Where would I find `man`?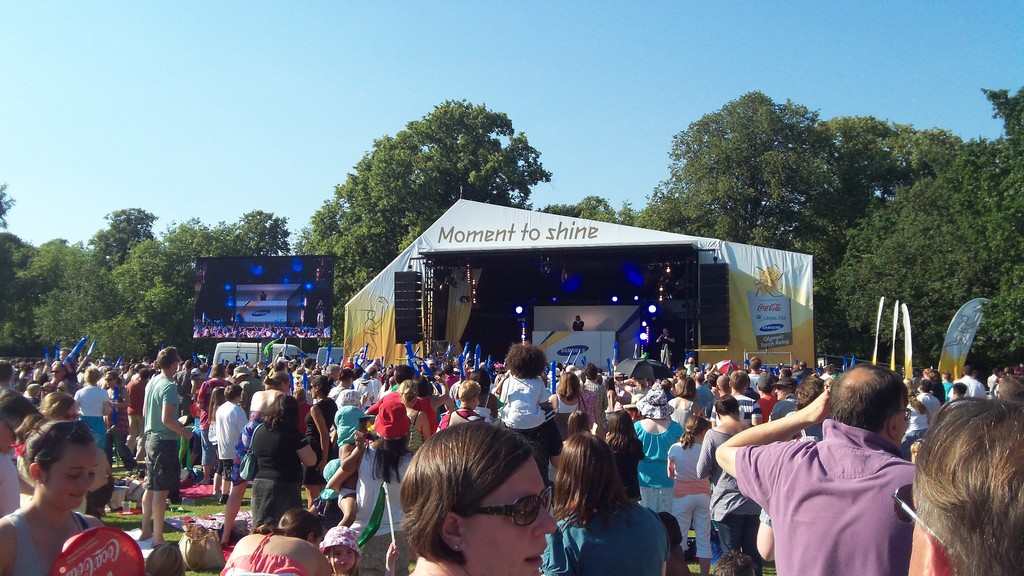
At <box>754,369,776,427</box>.
